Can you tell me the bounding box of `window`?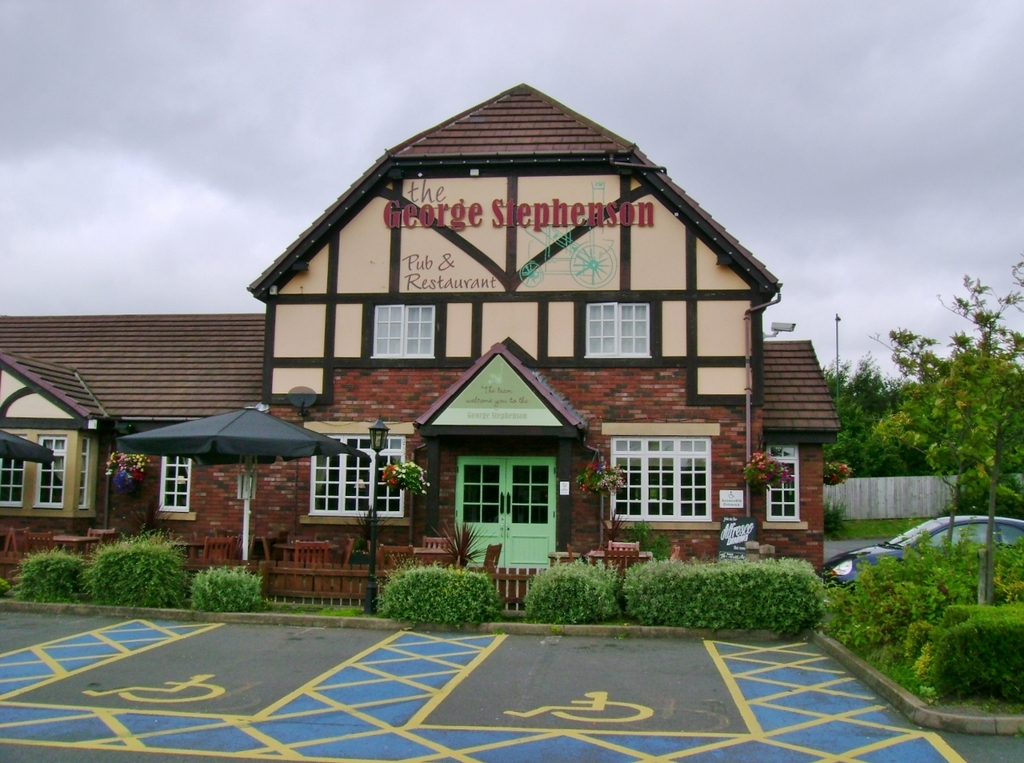
[370,302,437,357].
